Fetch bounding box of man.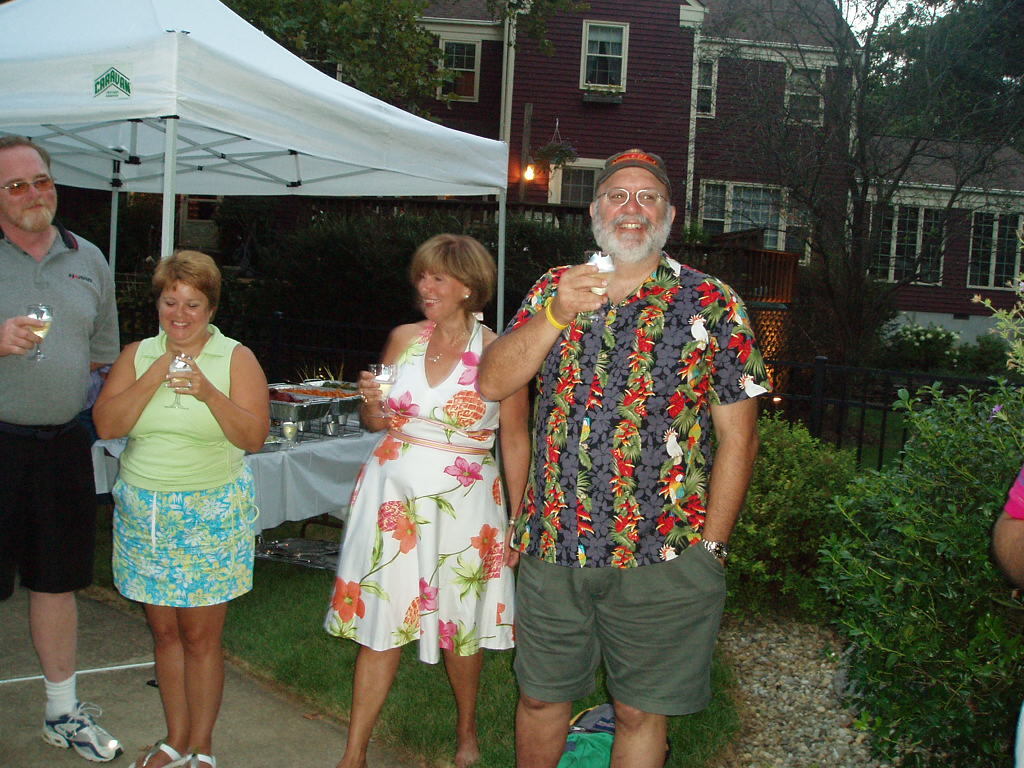
Bbox: (0,135,127,762).
